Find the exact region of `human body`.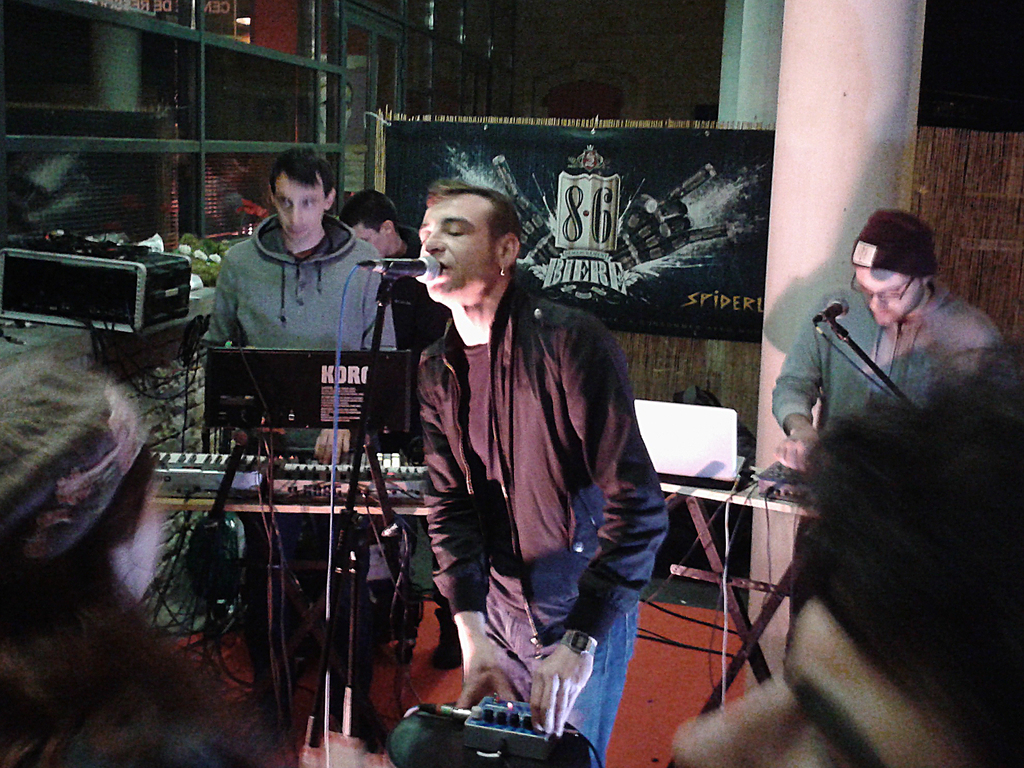
Exact region: bbox(364, 172, 667, 710).
